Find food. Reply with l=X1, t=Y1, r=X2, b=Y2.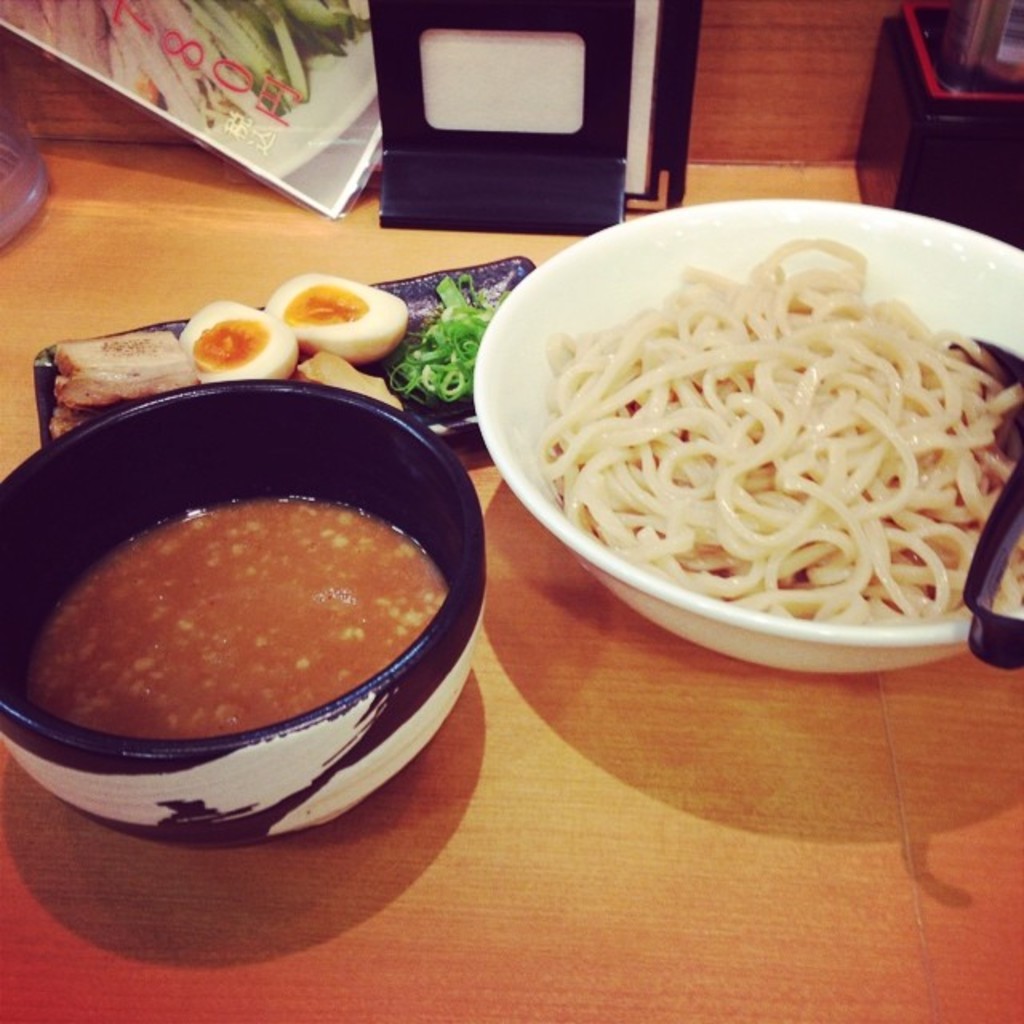
l=482, t=194, r=1011, b=651.
